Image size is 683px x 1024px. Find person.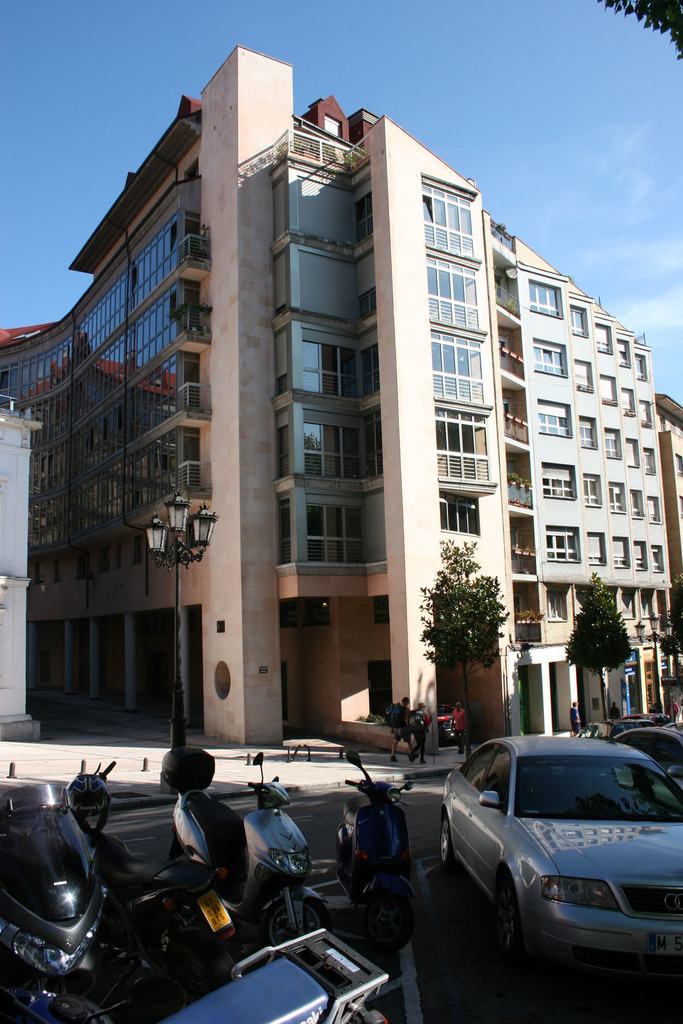
(x1=450, y1=699, x2=469, y2=756).
